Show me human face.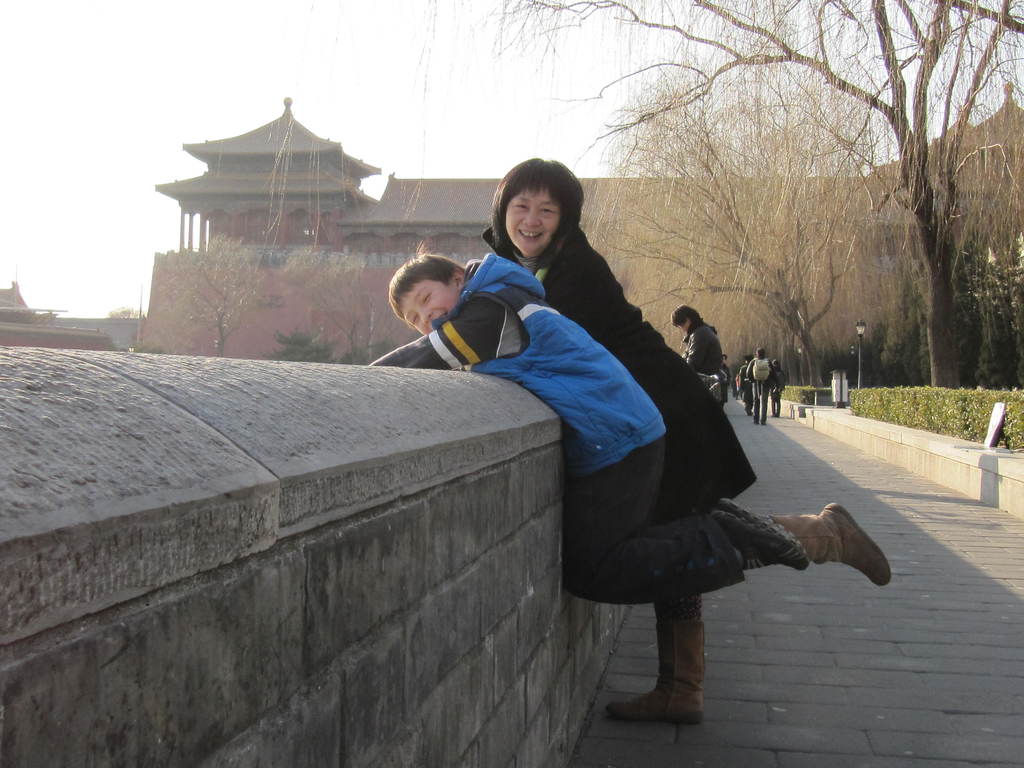
human face is here: (506,189,561,260).
